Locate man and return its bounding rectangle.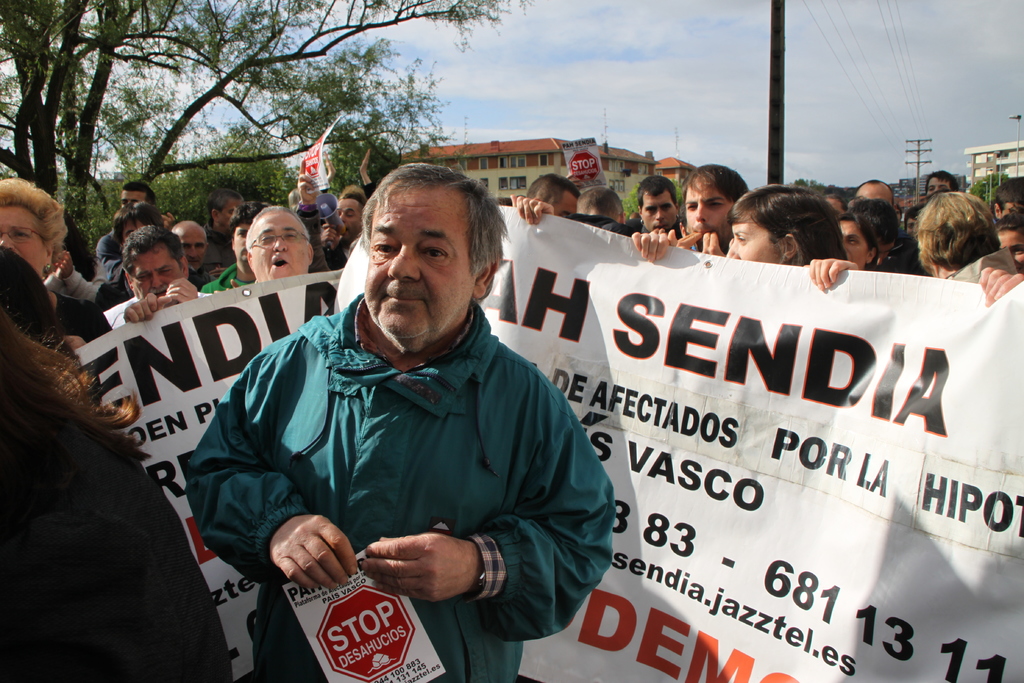
bbox=(186, 199, 269, 307).
